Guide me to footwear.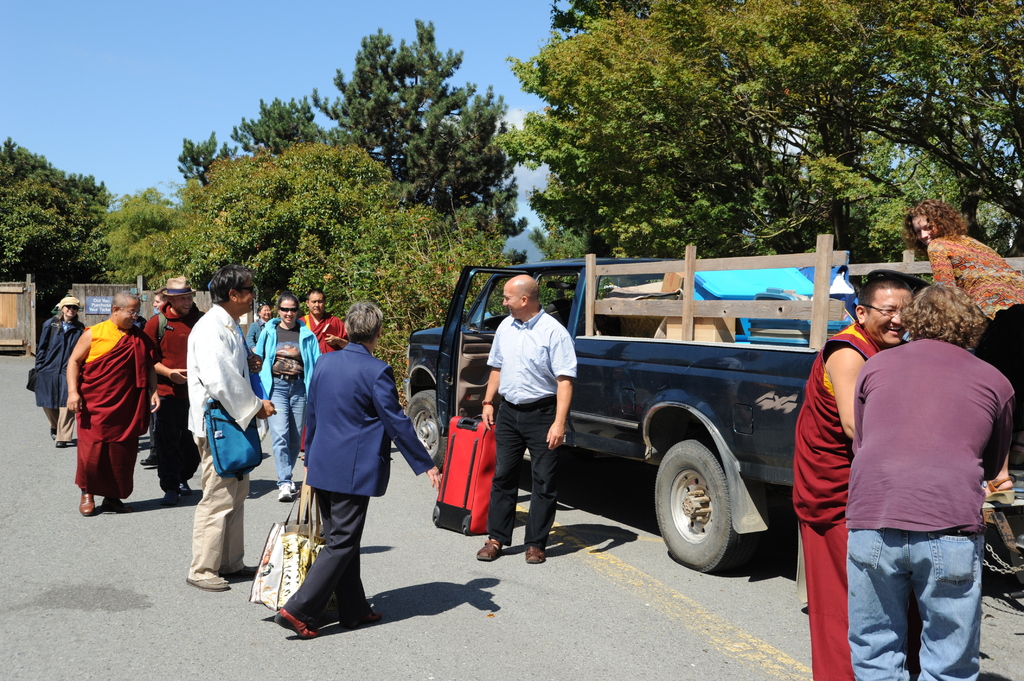
Guidance: bbox=(143, 453, 154, 469).
